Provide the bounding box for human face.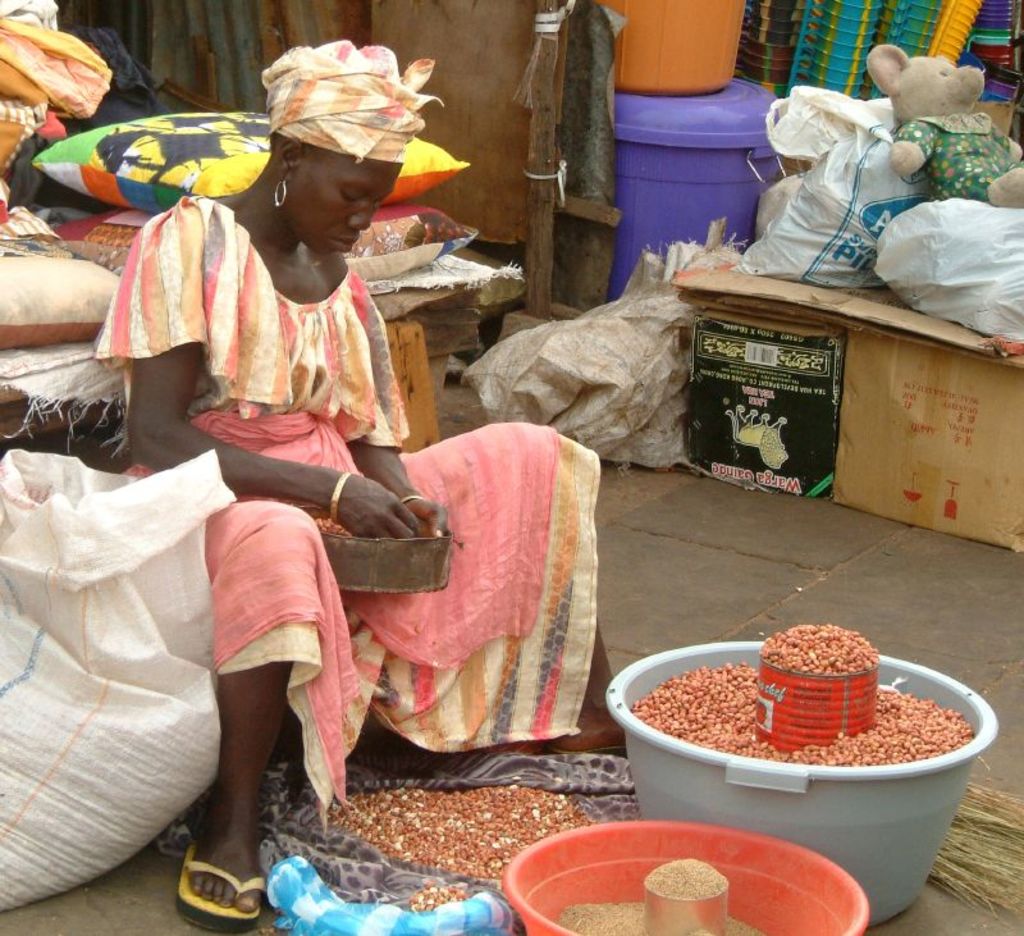
Rect(284, 143, 398, 262).
